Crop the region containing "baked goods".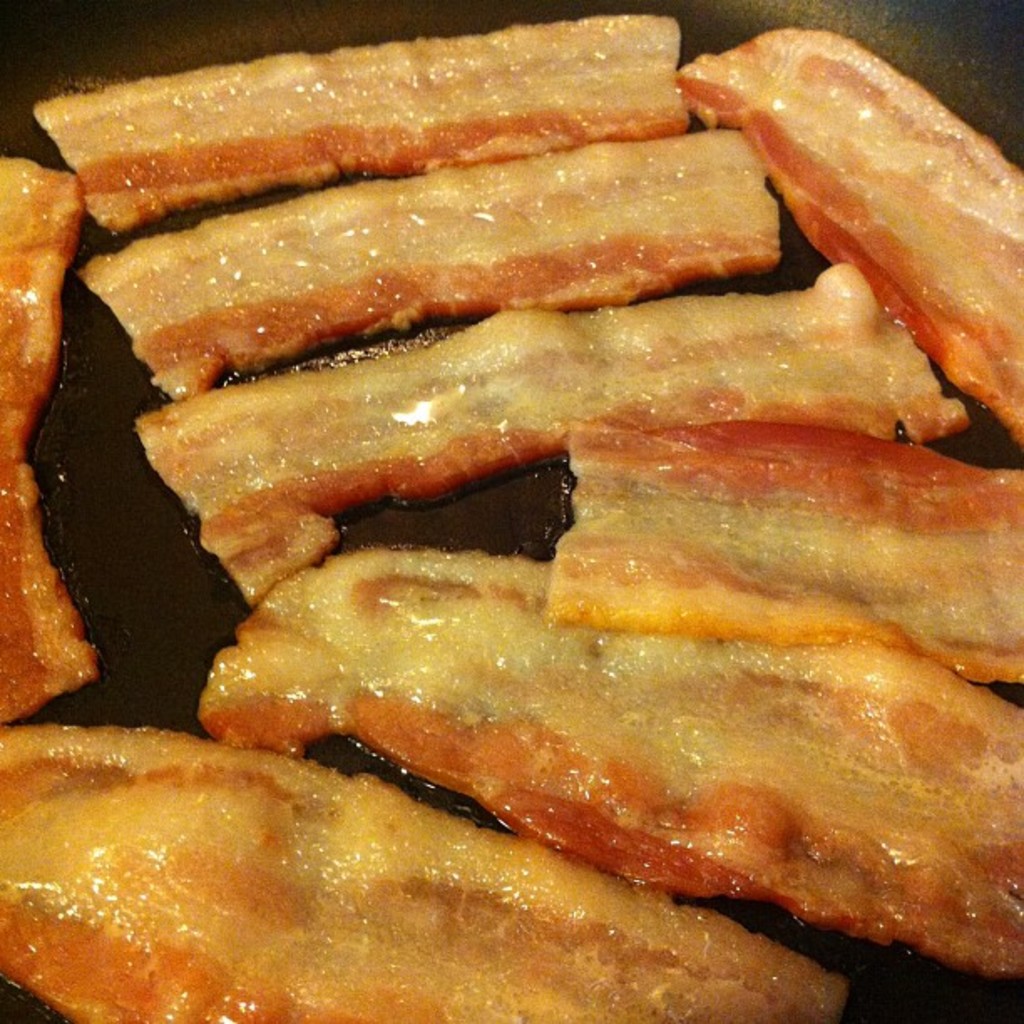
Crop region: <bbox>18, 3, 701, 233</bbox>.
